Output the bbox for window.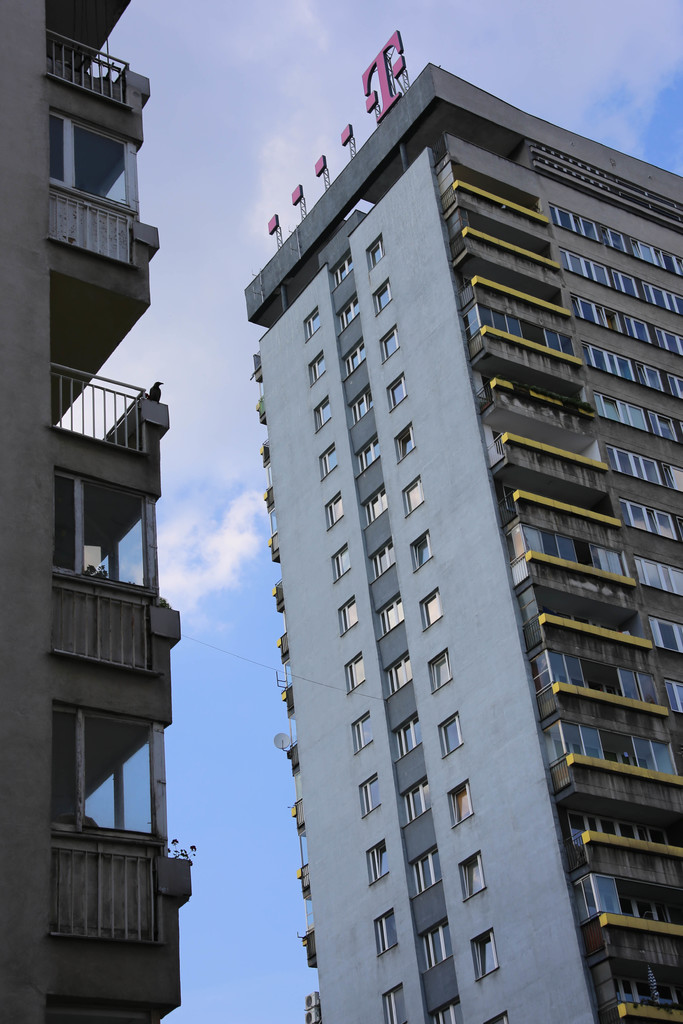
(354,716,375,758).
